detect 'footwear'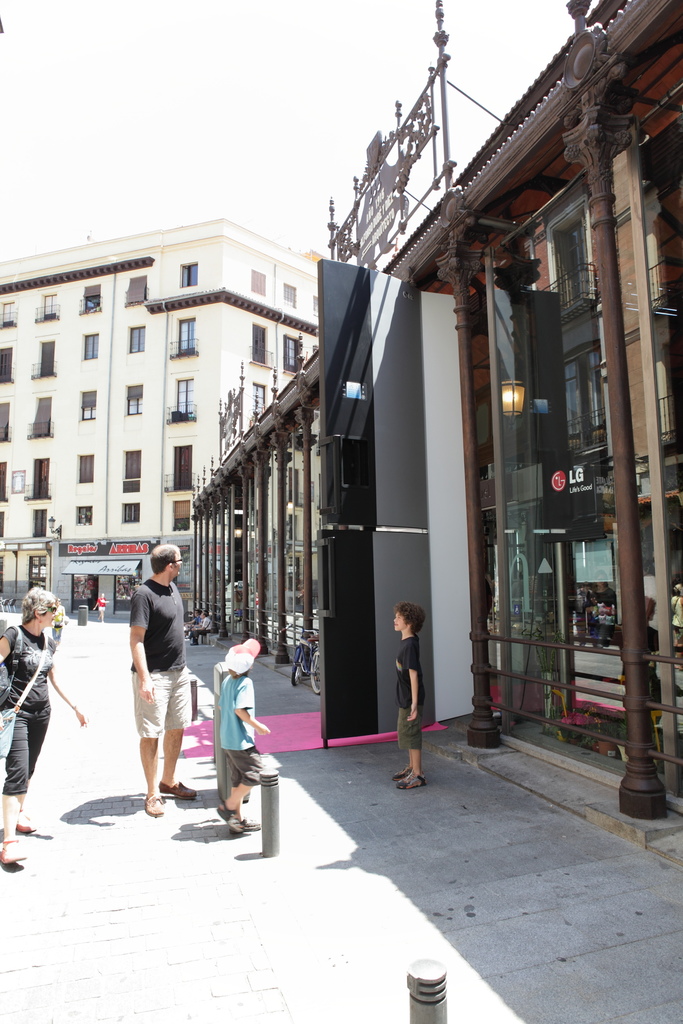
l=142, t=793, r=163, b=819
